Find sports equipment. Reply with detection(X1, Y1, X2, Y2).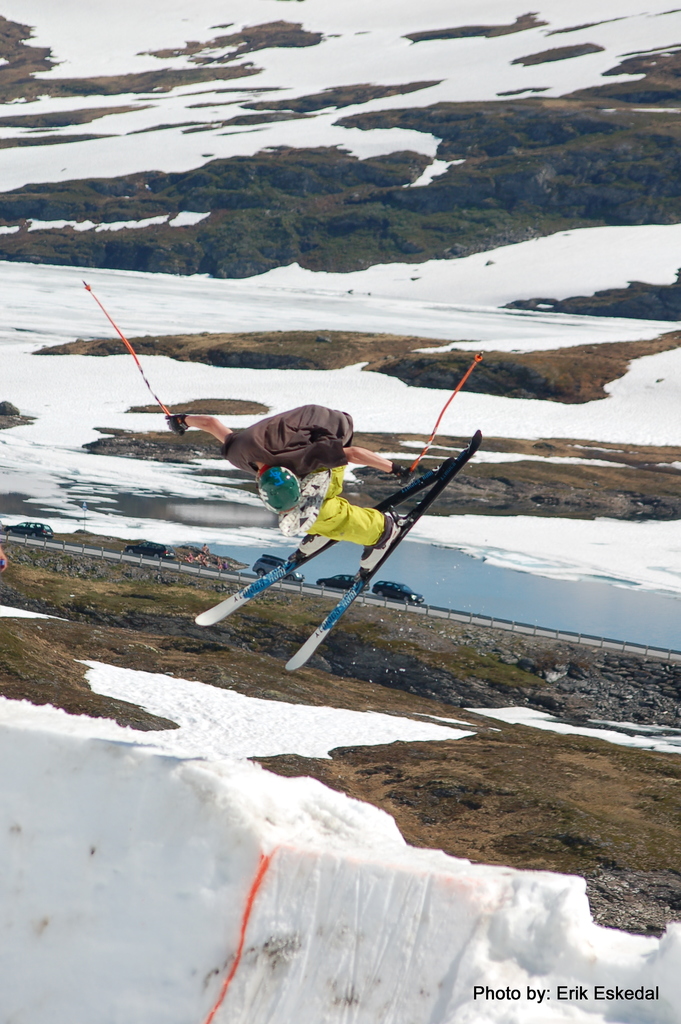
detection(177, 452, 450, 627).
